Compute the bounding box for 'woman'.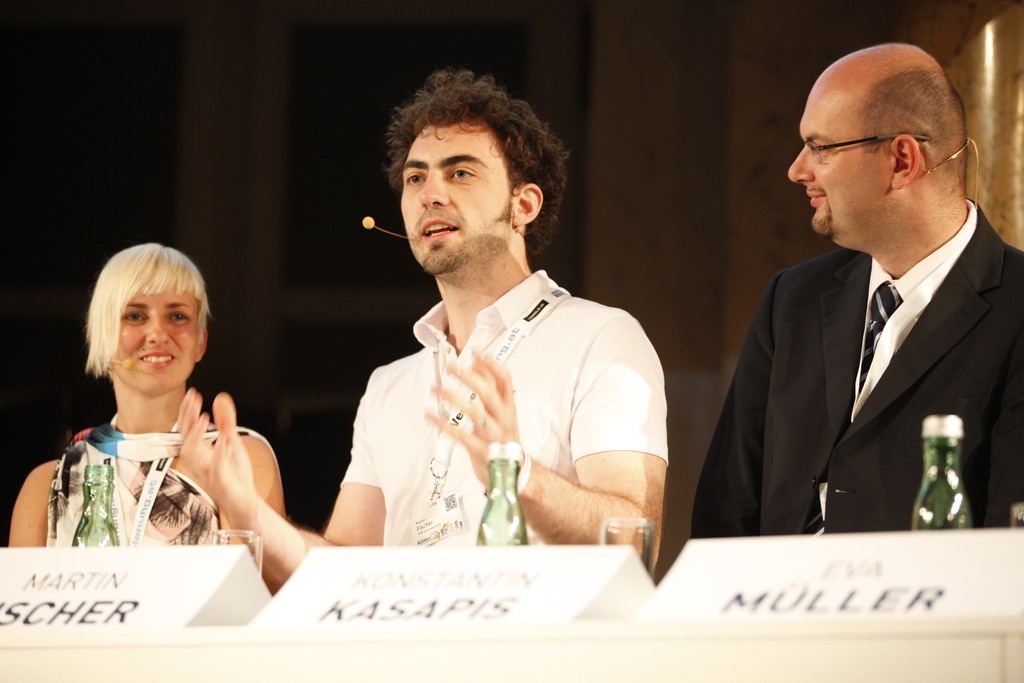
pyautogui.locateOnScreen(29, 245, 295, 588).
